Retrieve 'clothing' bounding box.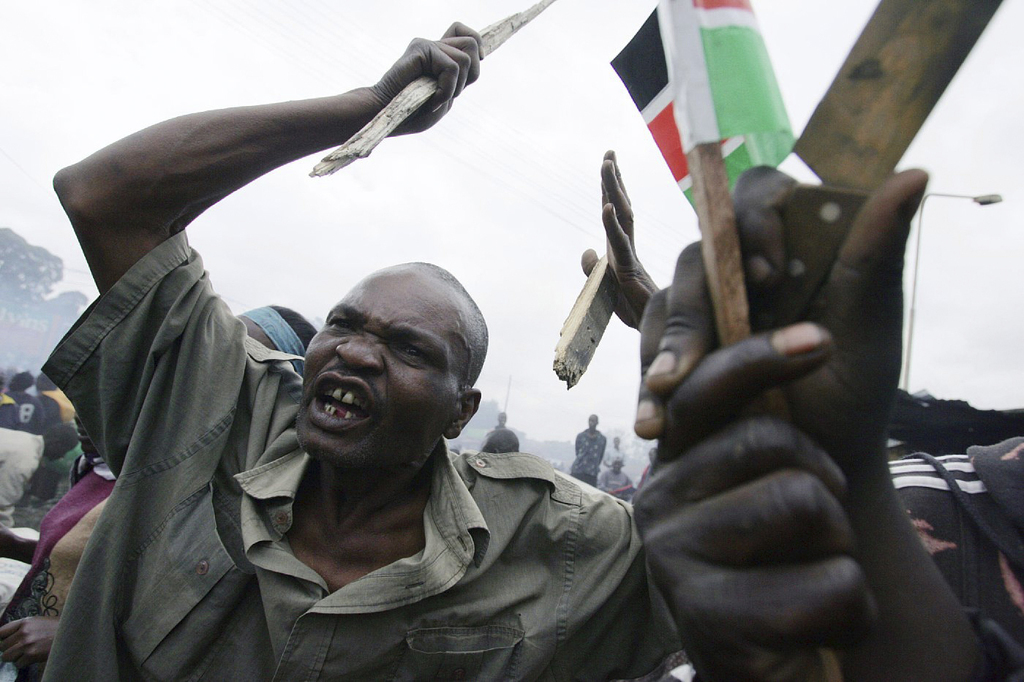
Bounding box: bbox=(609, 445, 625, 467).
